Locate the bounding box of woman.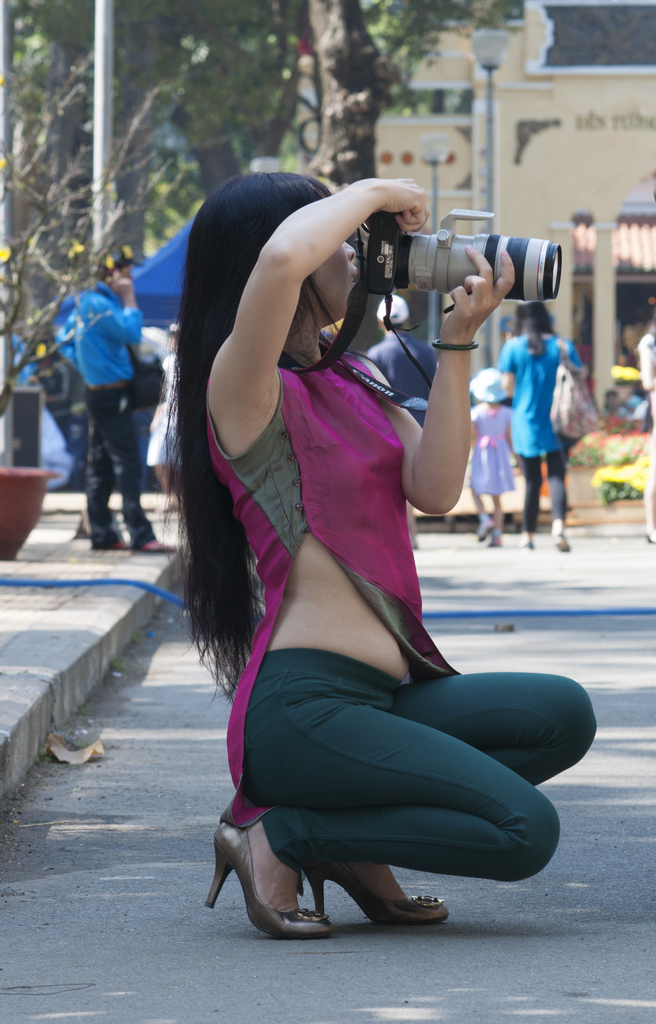
Bounding box: crop(635, 309, 655, 548).
